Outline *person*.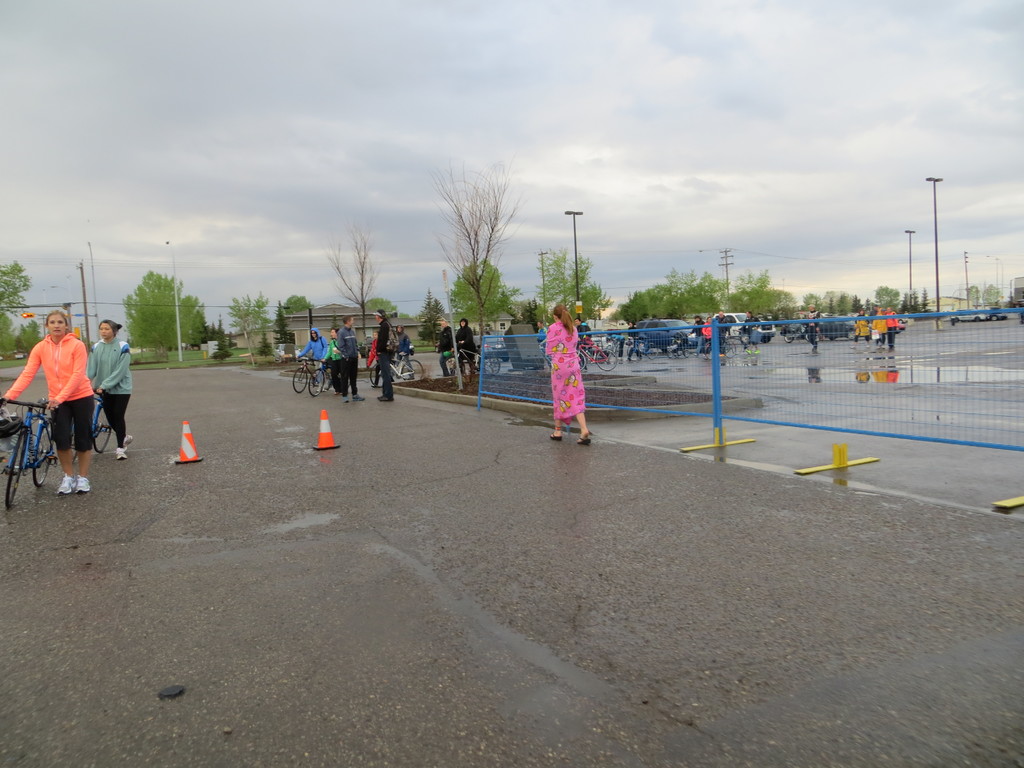
Outline: <box>0,305,96,510</box>.
